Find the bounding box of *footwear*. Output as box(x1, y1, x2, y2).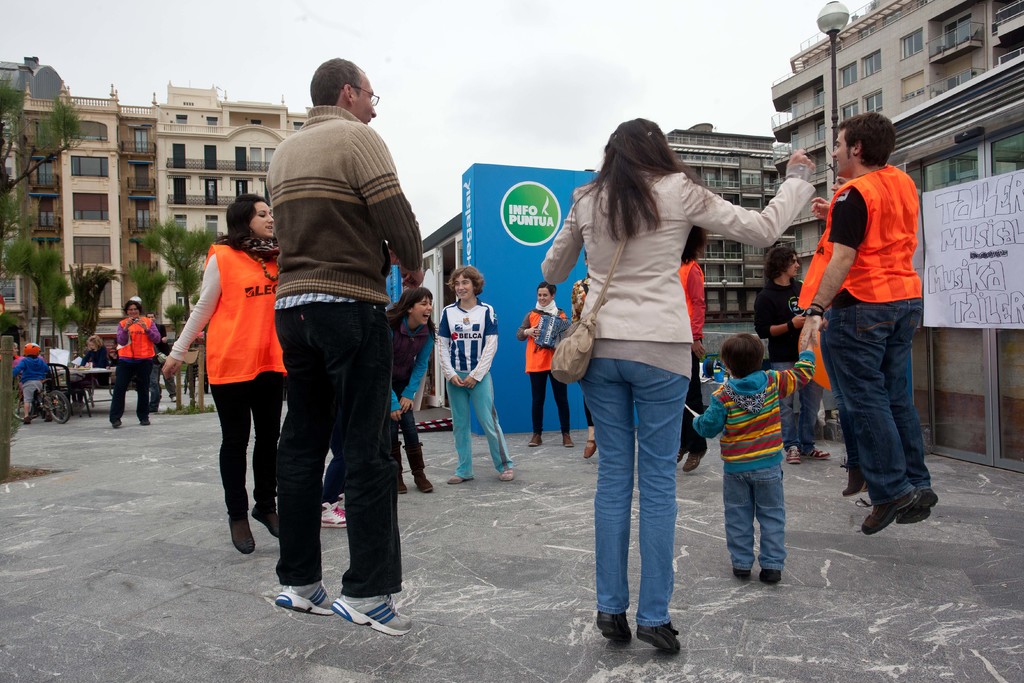
box(681, 453, 705, 472).
